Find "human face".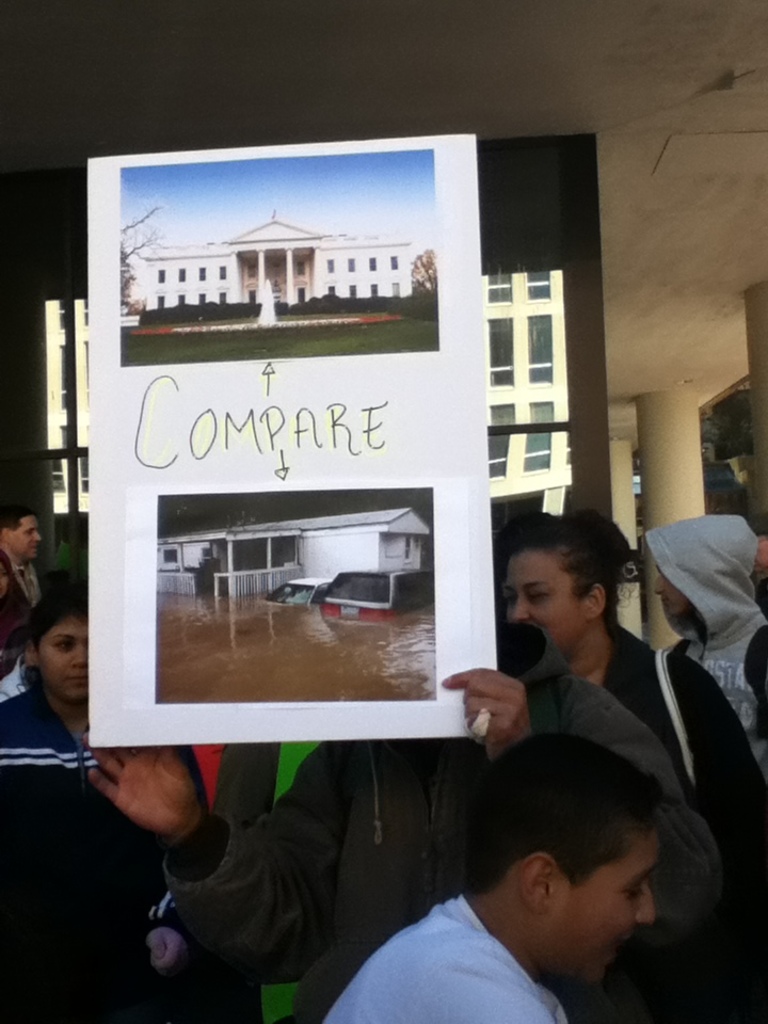
(503,551,587,654).
